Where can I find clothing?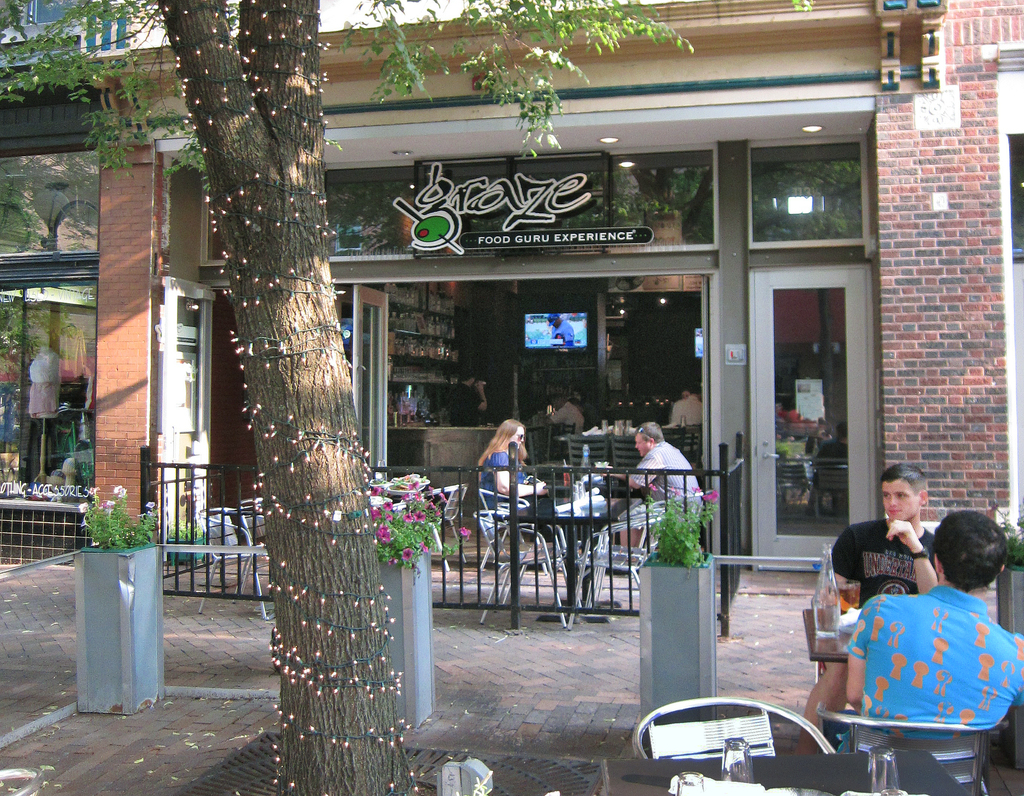
You can find it at <bbox>473, 446, 531, 520</bbox>.
